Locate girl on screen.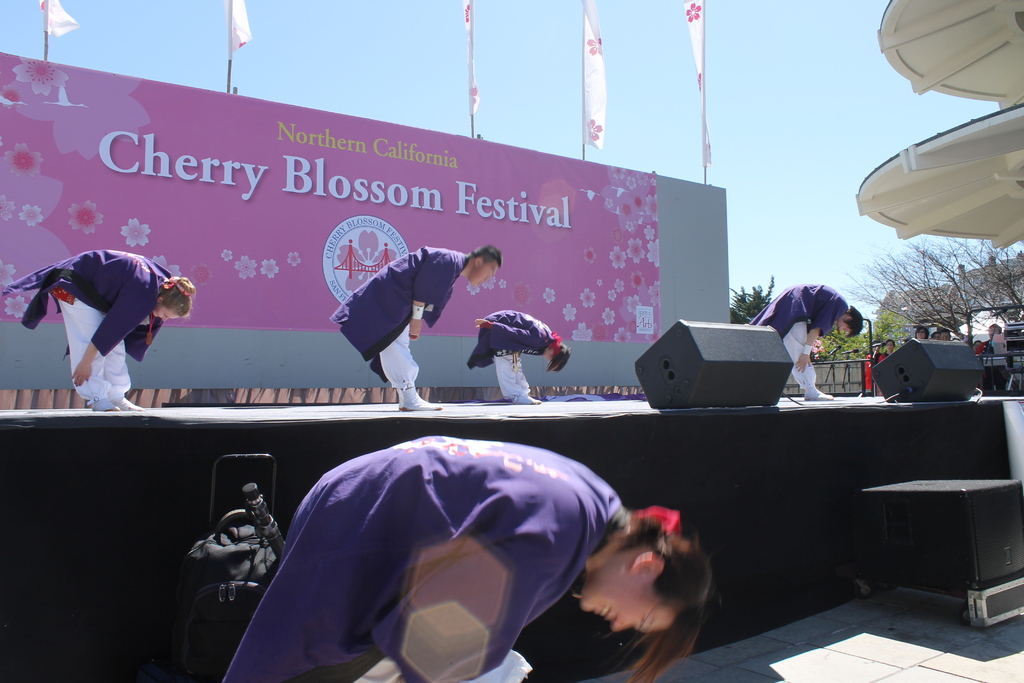
On screen at 0/247/189/414.
